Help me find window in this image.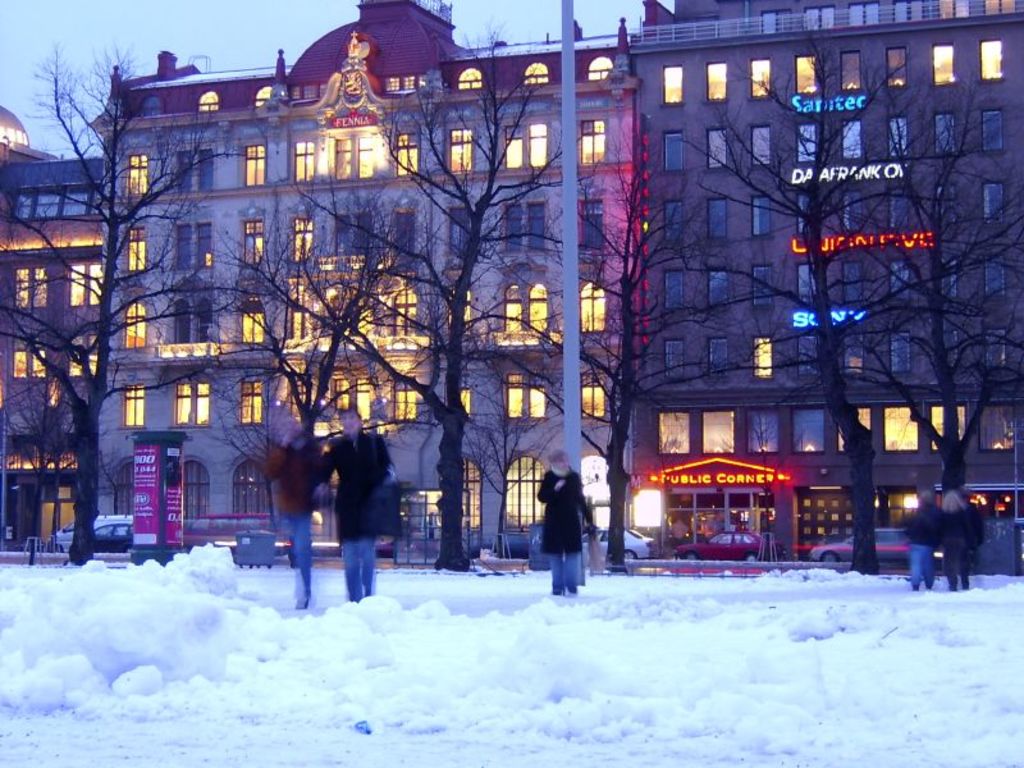
Found it: Rect(795, 127, 817, 165).
